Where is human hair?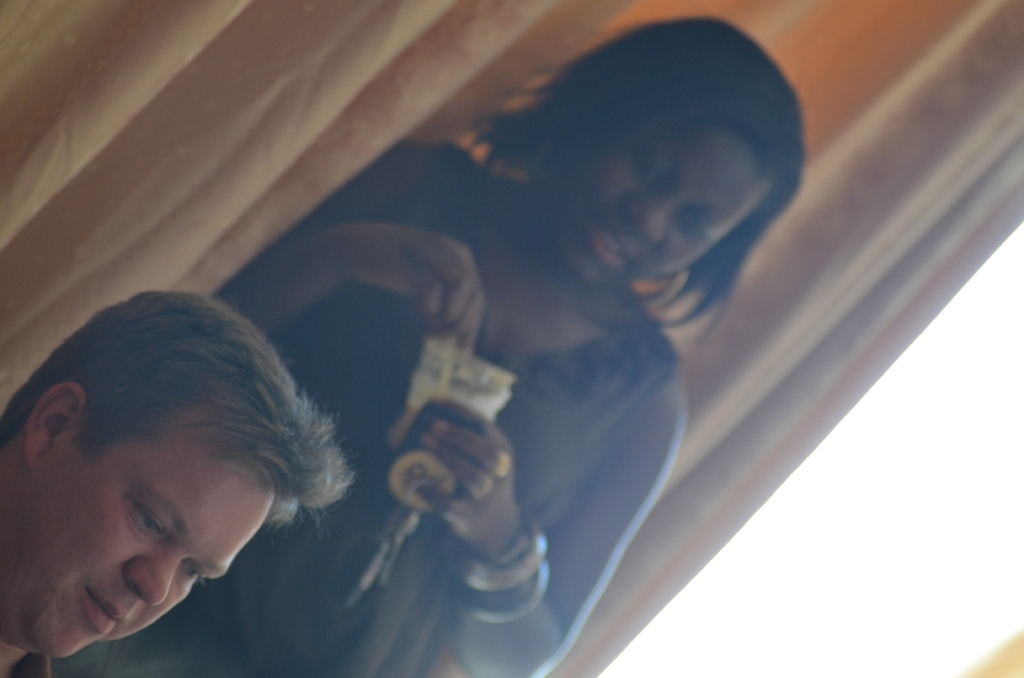
rect(504, 36, 794, 339).
